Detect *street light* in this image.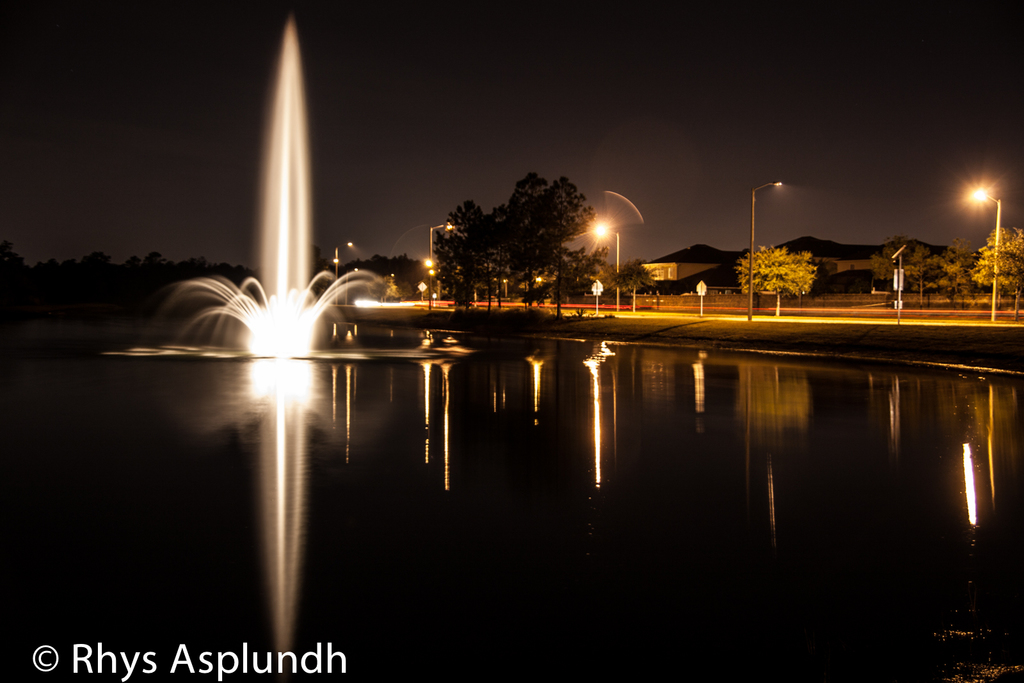
Detection: rect(426, 220, 455, 314).
